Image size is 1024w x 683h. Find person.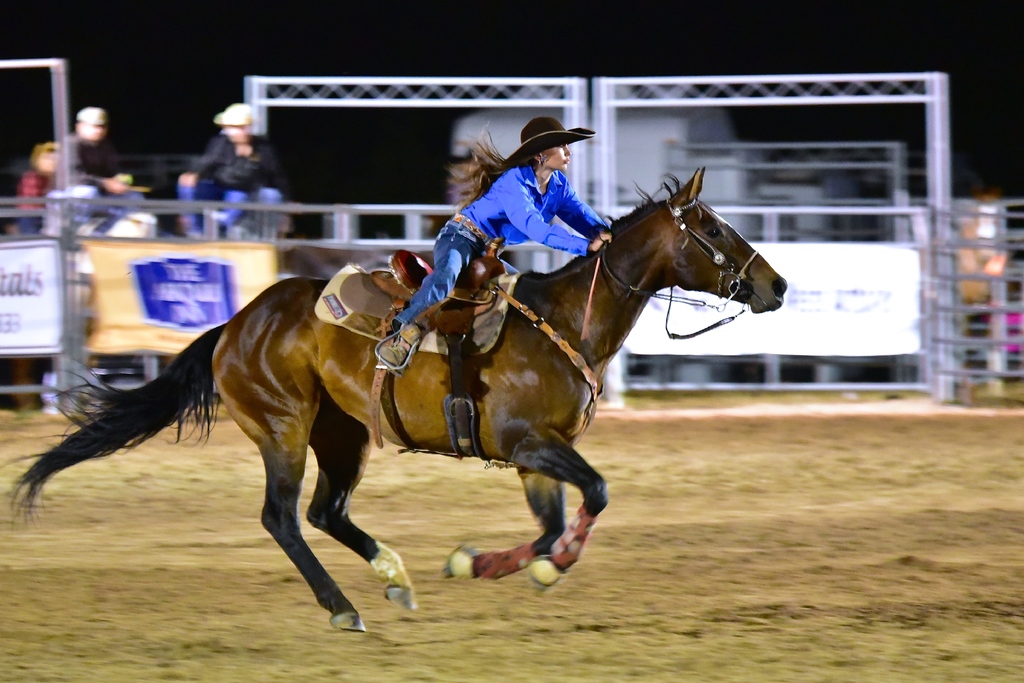
189,92,276,253.
